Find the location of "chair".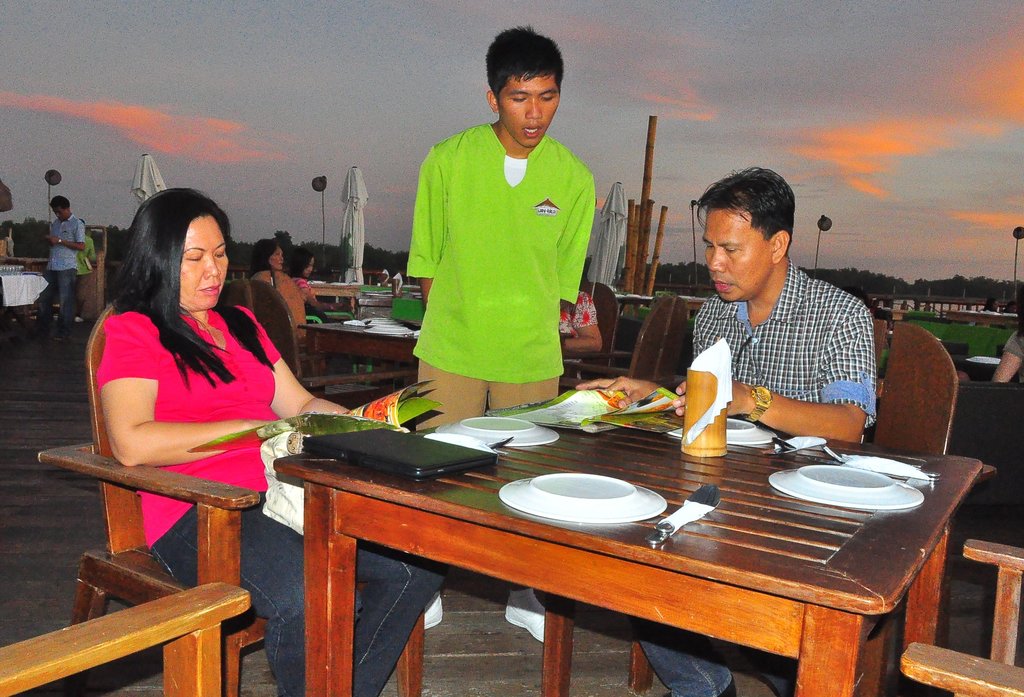
Location: 957,380,1023,546.
